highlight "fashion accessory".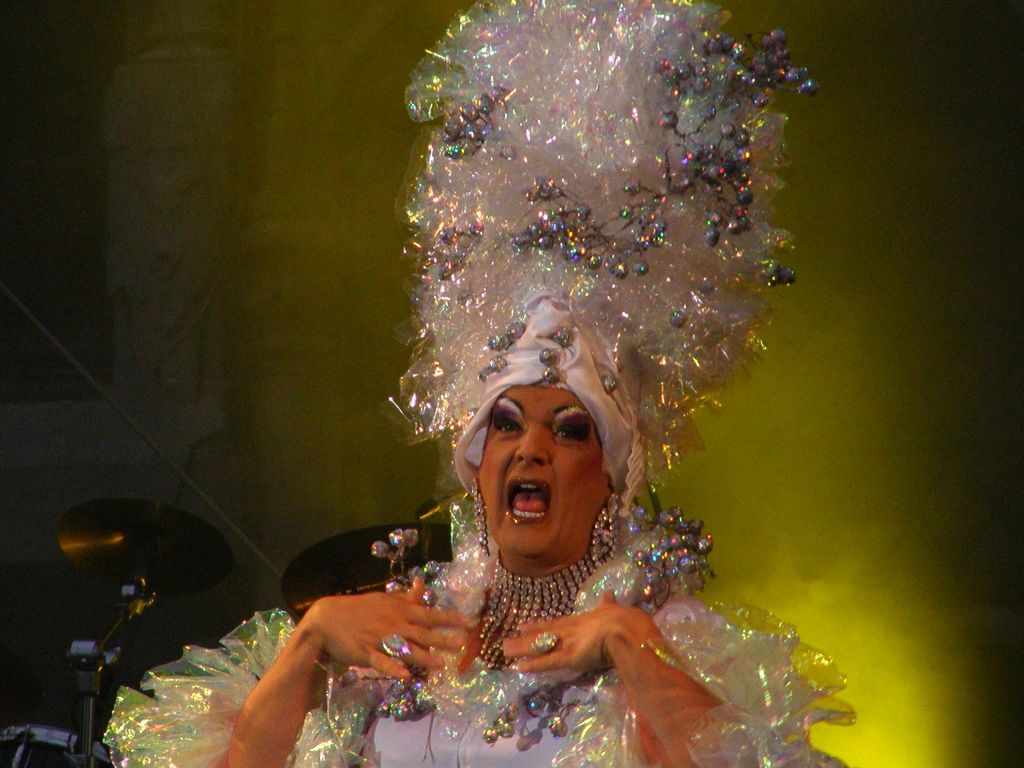
Highlighted region: box=[380, 632, 413, 657].
